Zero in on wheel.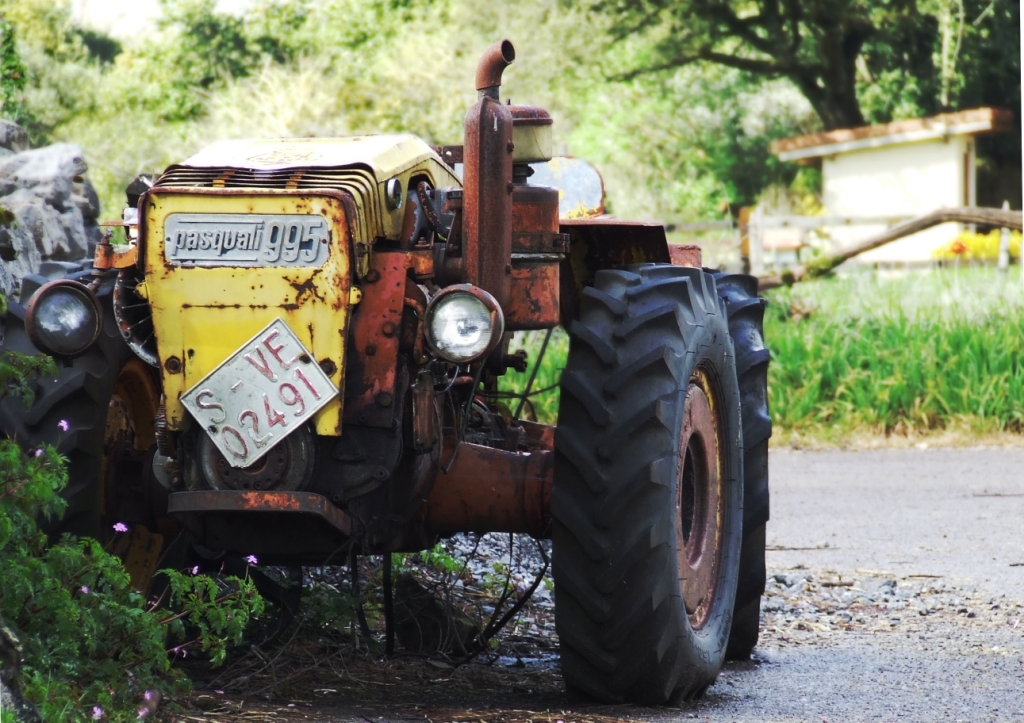
Zeroed in: (left=1, top=258, right=176, bottom=657).
